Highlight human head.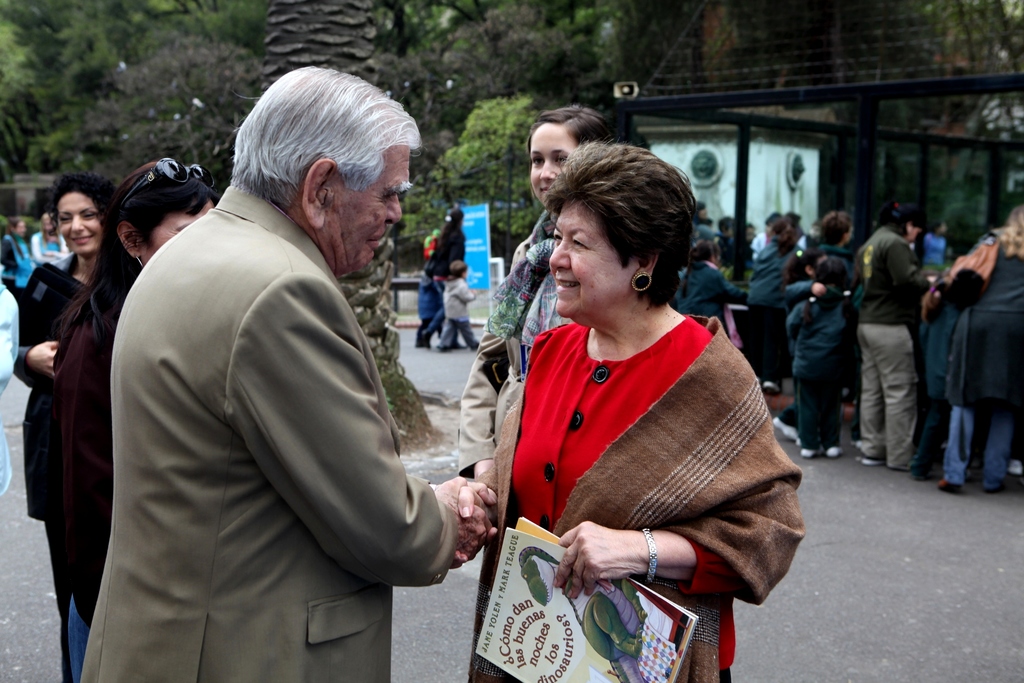
Highlighted region: 769 215 805 242.
